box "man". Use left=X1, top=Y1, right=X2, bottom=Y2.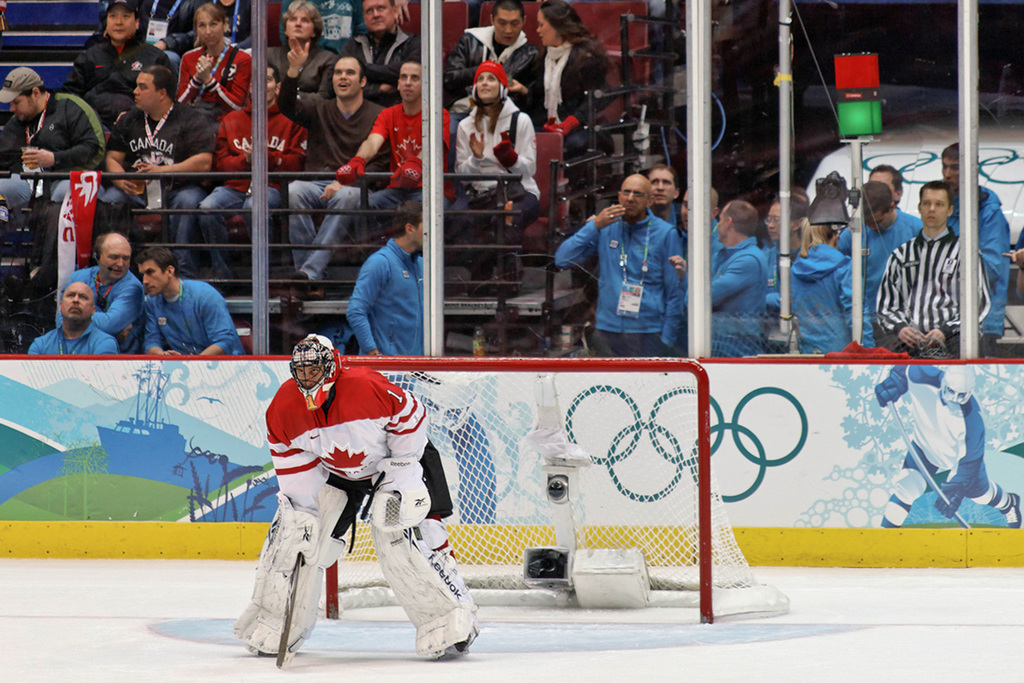
left=27, top=279, right=116, bottom=353.
